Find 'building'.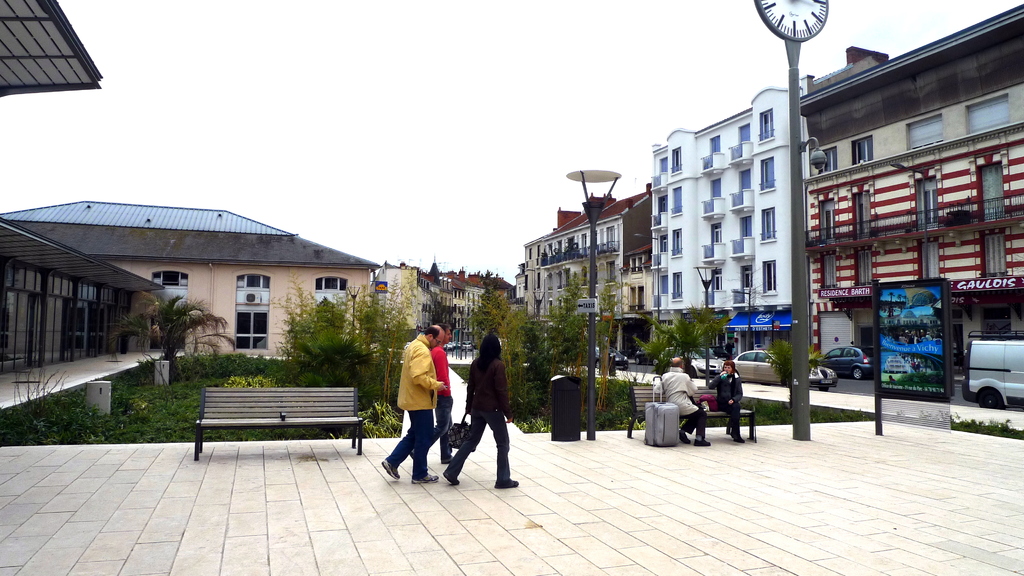
box(512, 239, 536, 304).
